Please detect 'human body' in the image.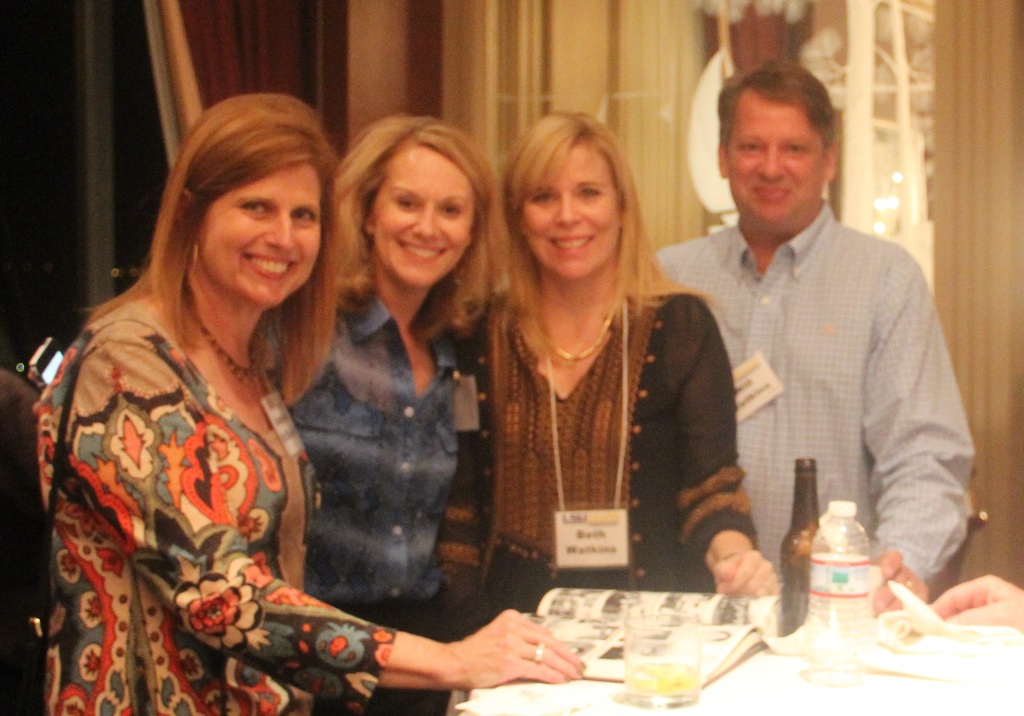
426:272:780:639.
